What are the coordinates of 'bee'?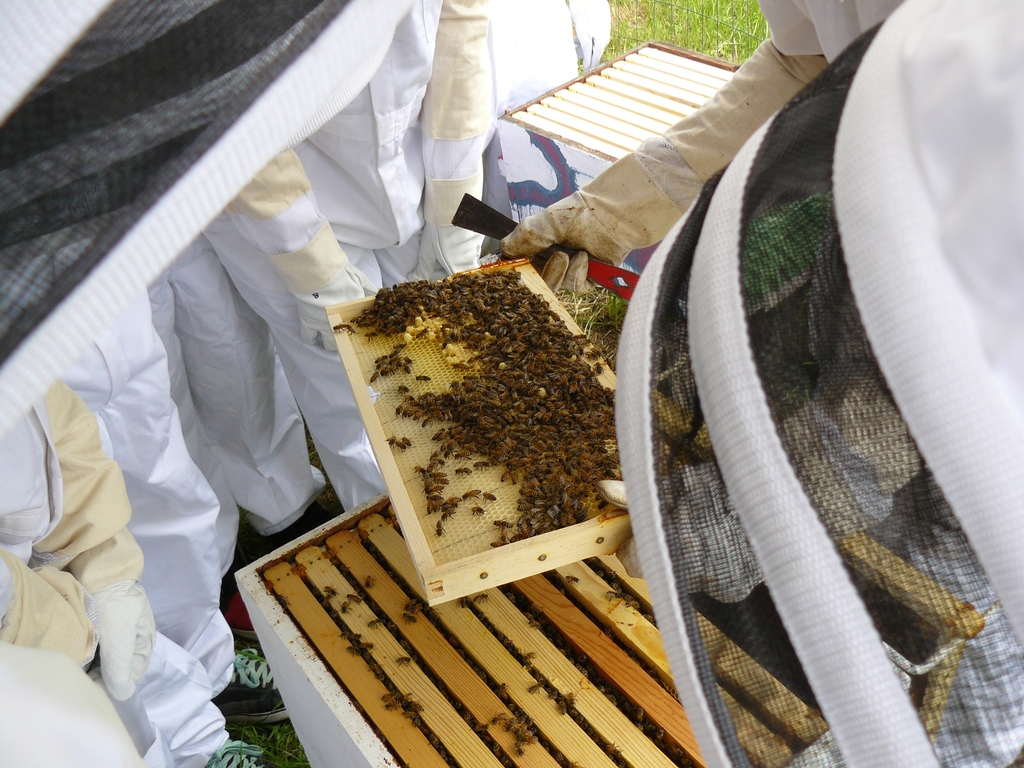
{"left": 392, "top": 438, "right": 411, "bottom": 456}.
